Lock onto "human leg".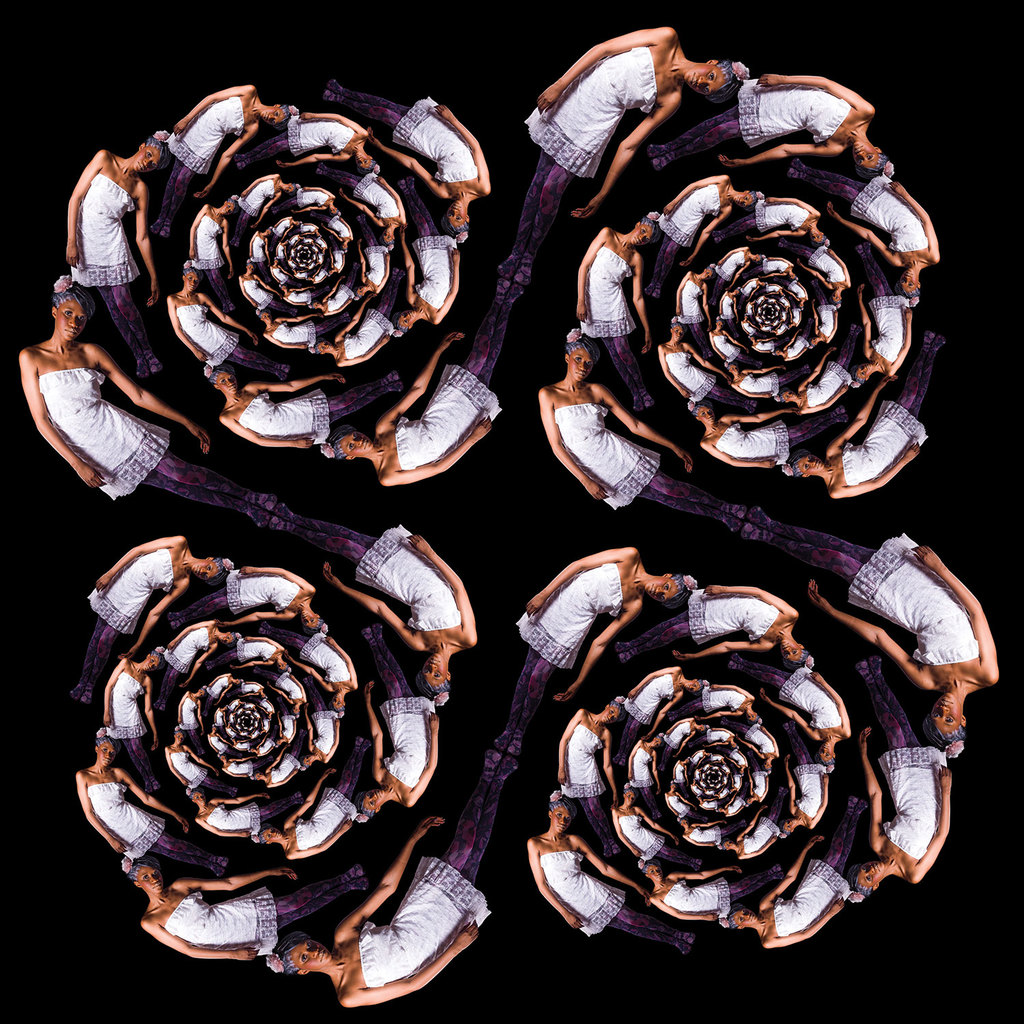
Locked: crop(381, 268, 407, 319).
